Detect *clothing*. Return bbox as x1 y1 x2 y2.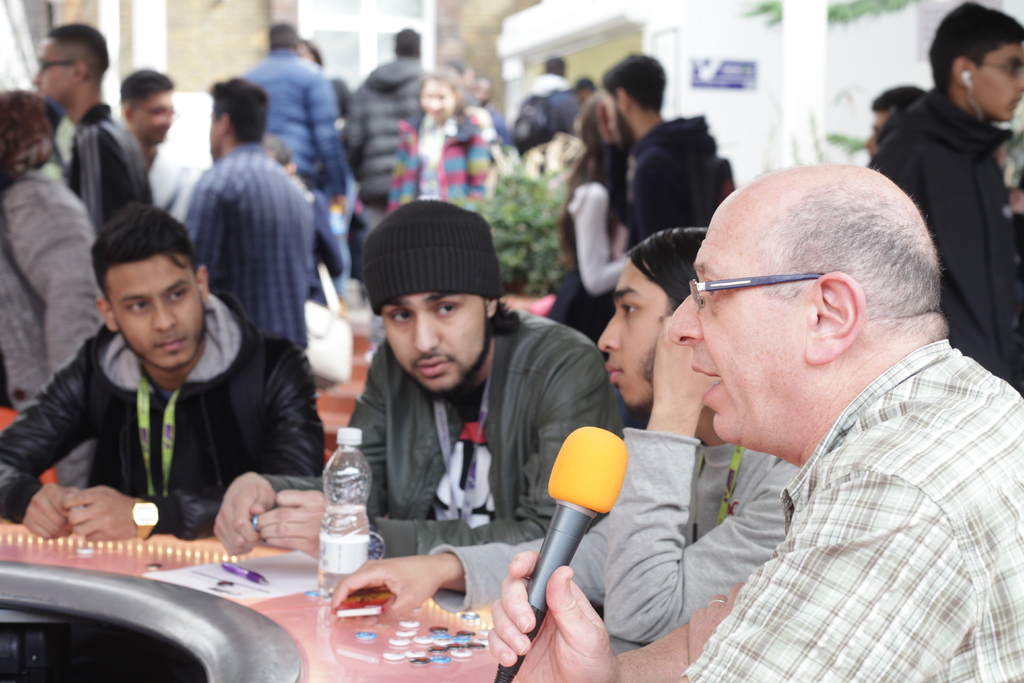
394 108 496 215.
